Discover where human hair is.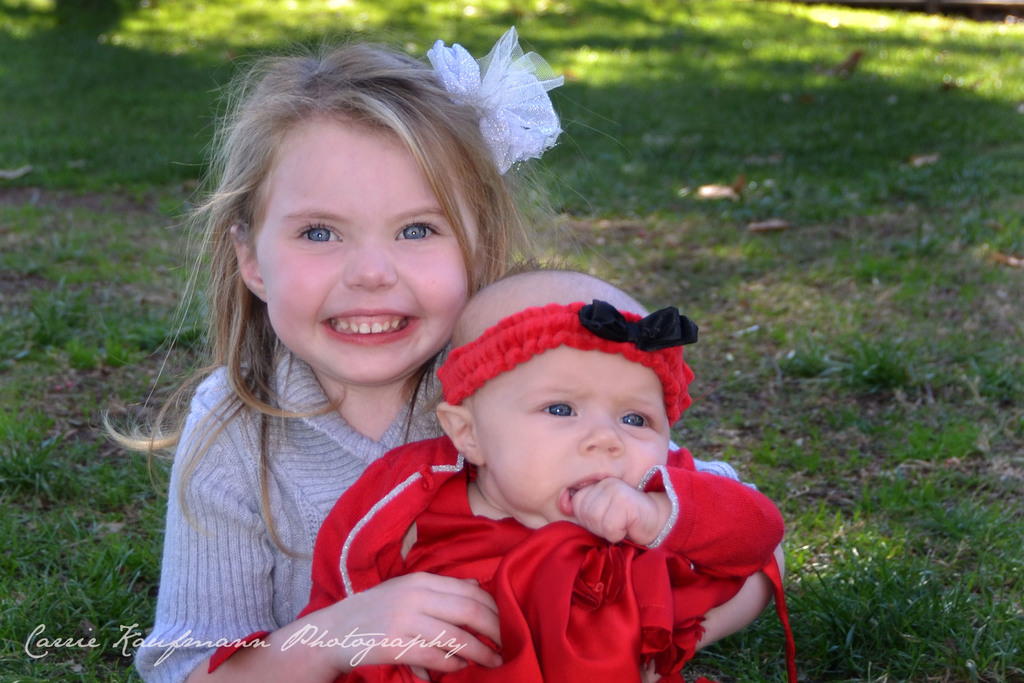
Discovered at <bbox>203, 27, 545, 400</bbox>.
